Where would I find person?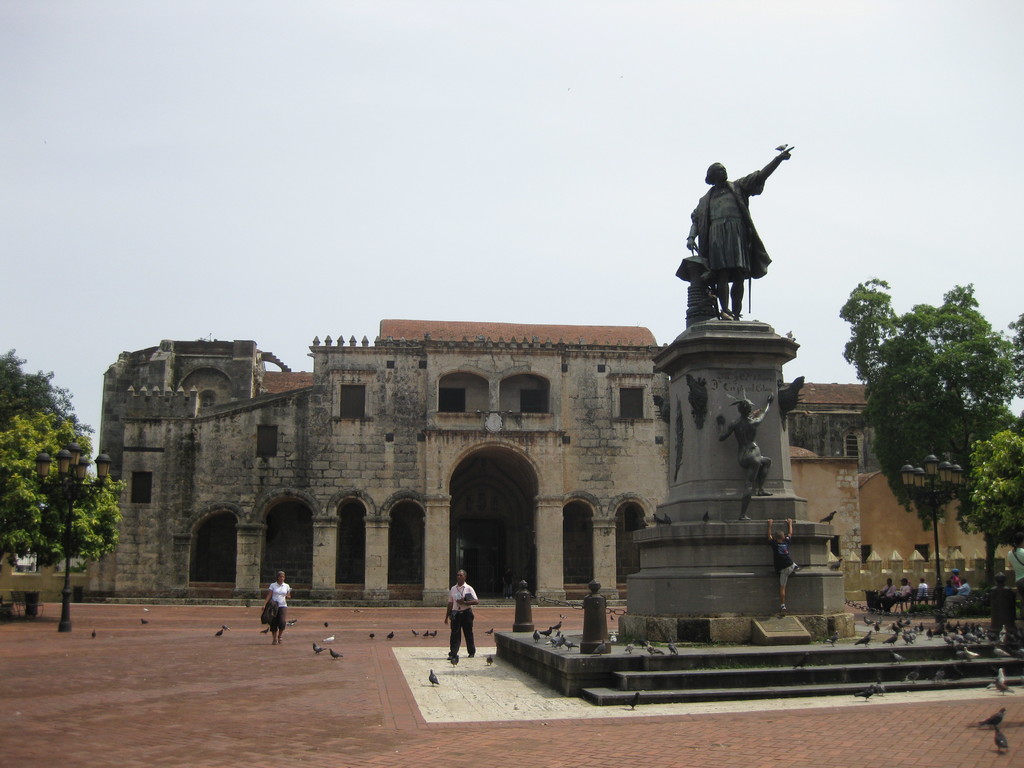
At Rect(439, 567, 483, 664).
